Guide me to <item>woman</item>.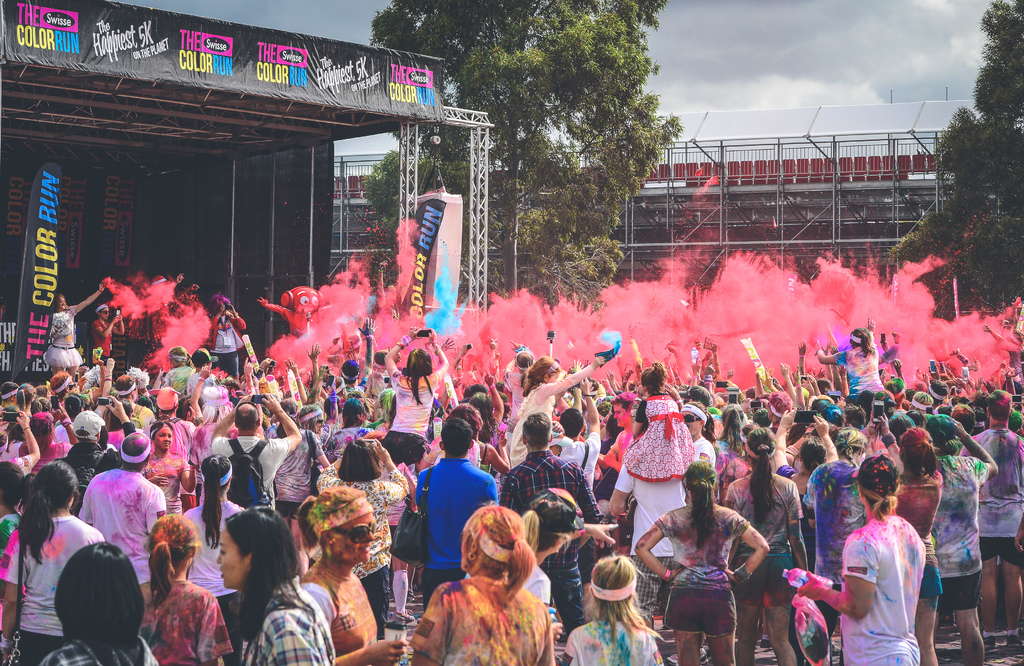
Guidance: left=323, top=436, right=422, bottom=640.
